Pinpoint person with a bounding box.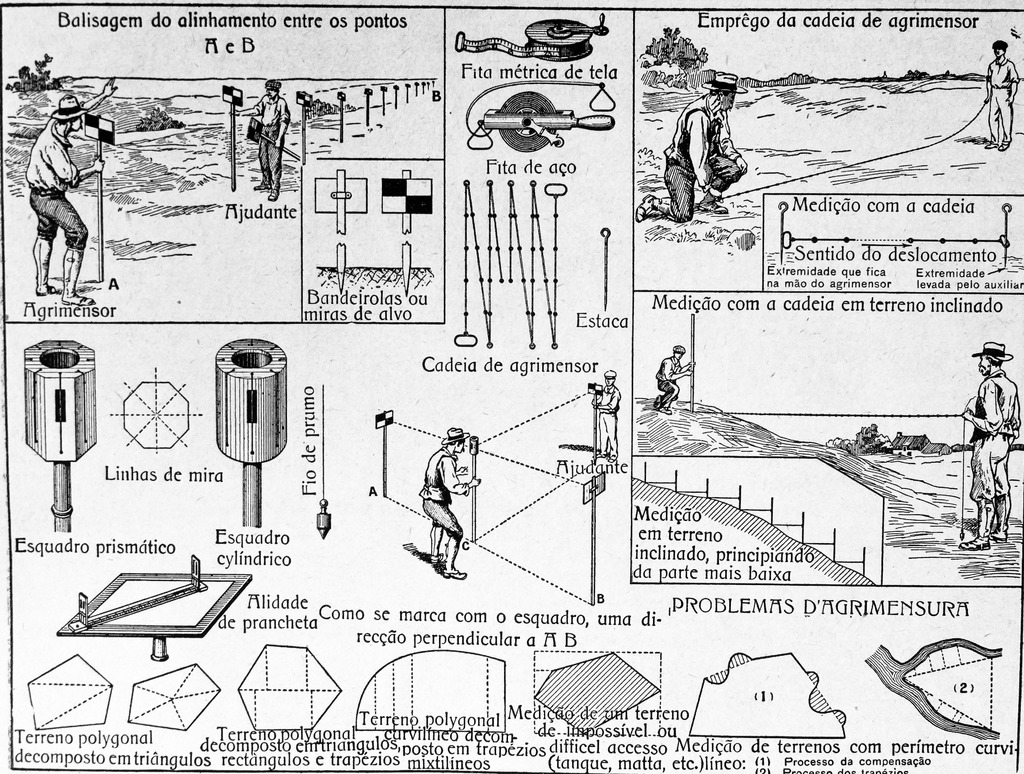
region(24, 75, 113, 310).
